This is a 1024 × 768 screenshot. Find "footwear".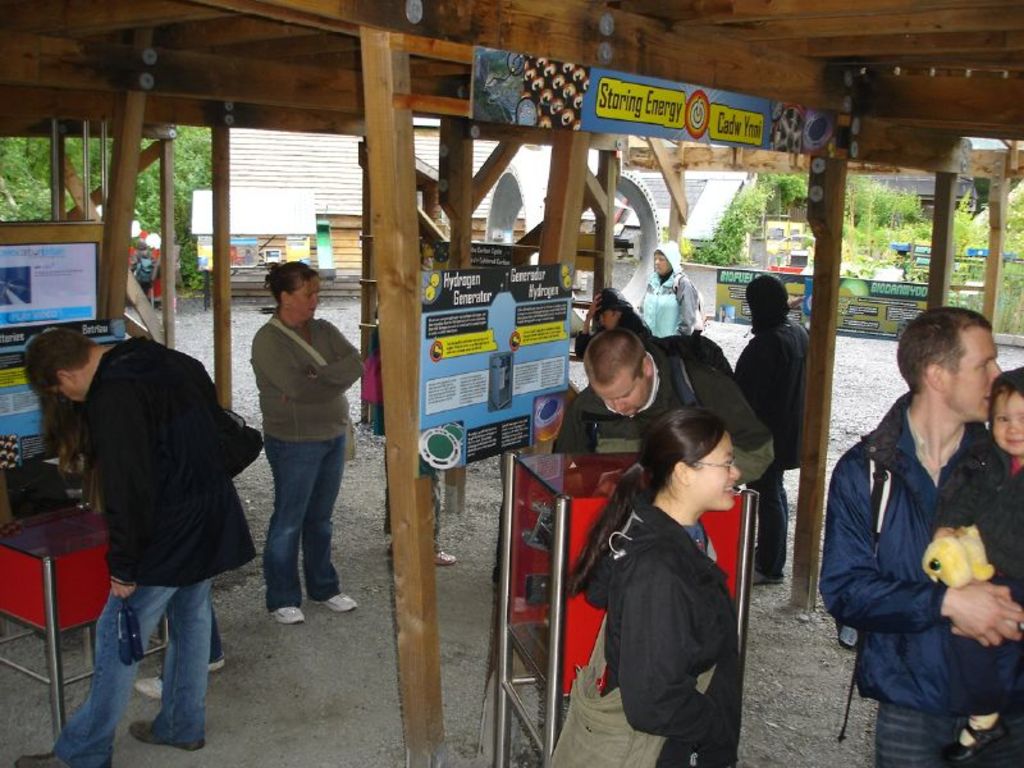
Bounding box: [127,717,206,753].
